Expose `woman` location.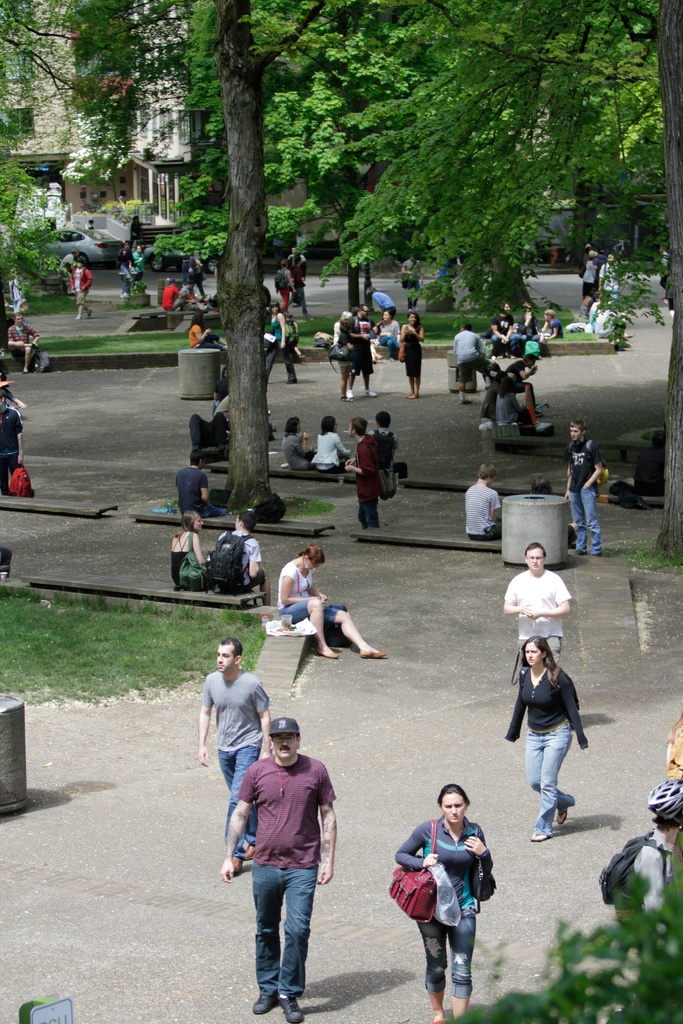
Exposed at 281/413/322/471.
